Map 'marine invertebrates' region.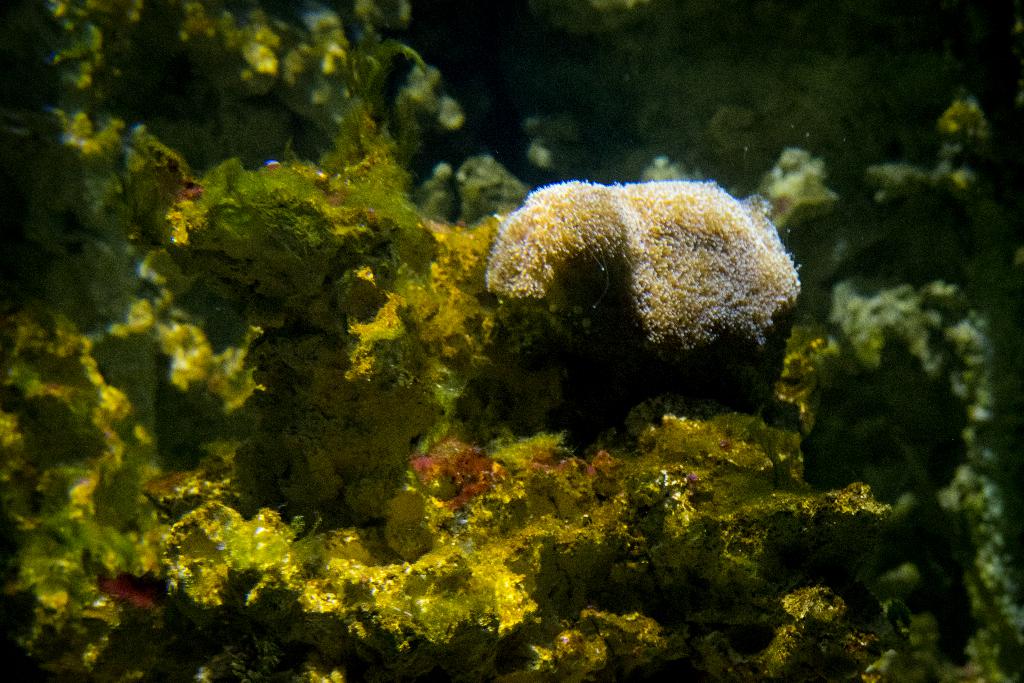
Mapped to <region>141, 0, 479, 217</region>.
